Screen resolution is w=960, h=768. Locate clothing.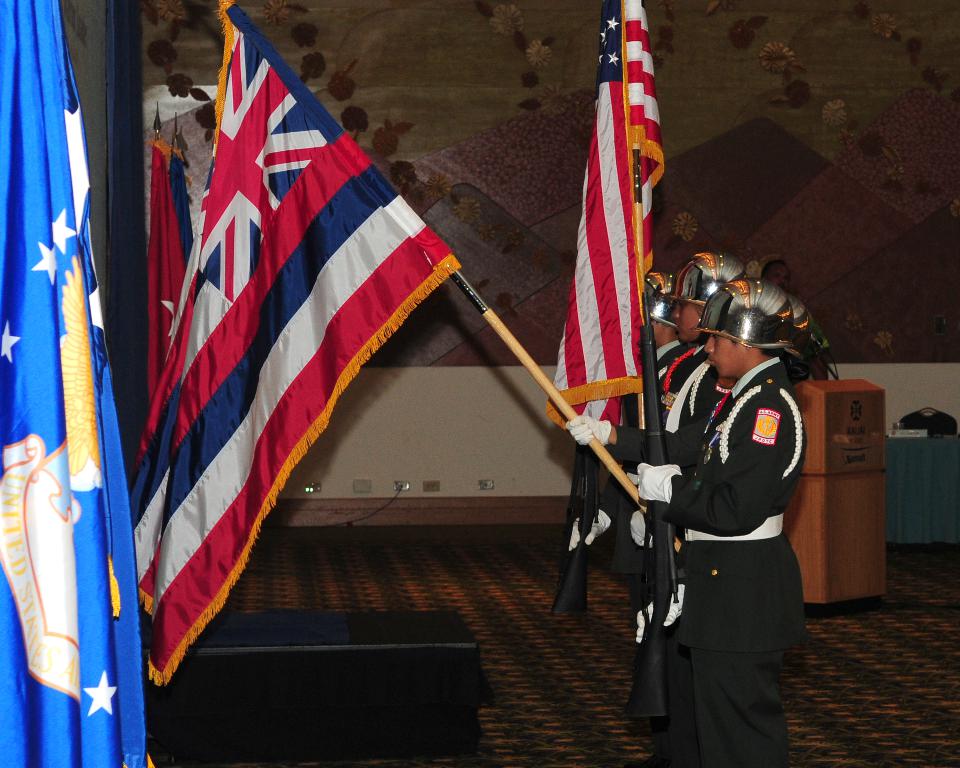
pyautogui.locateOnScreen(564, 339, 718, 737).
